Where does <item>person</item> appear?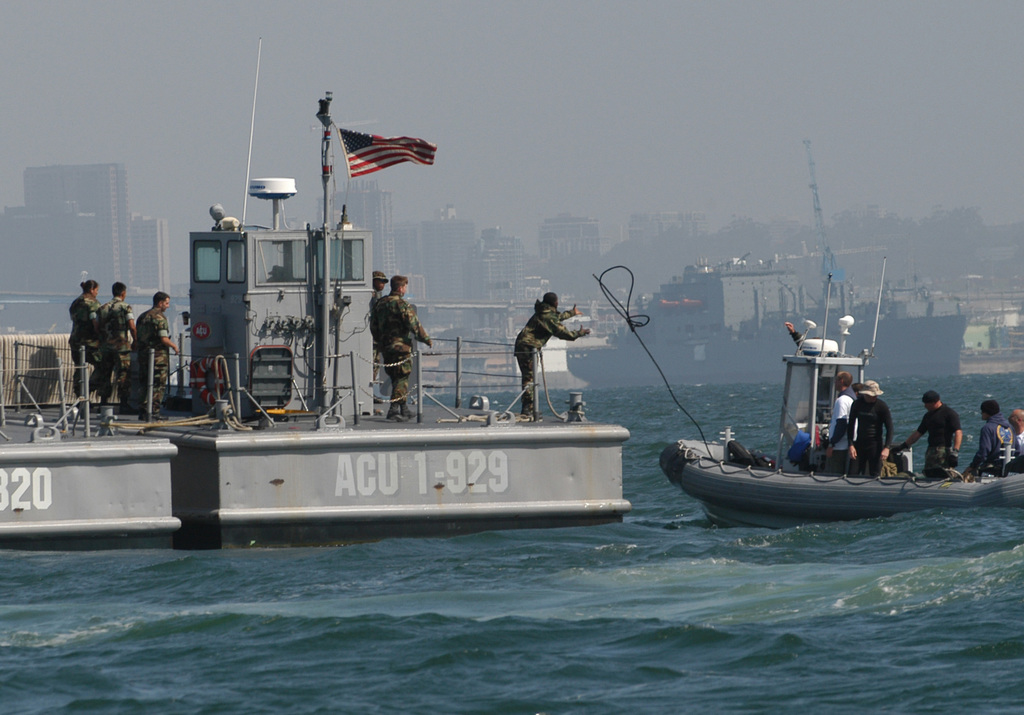
Appears at left=851, top=385, right=890, bottom=474.
